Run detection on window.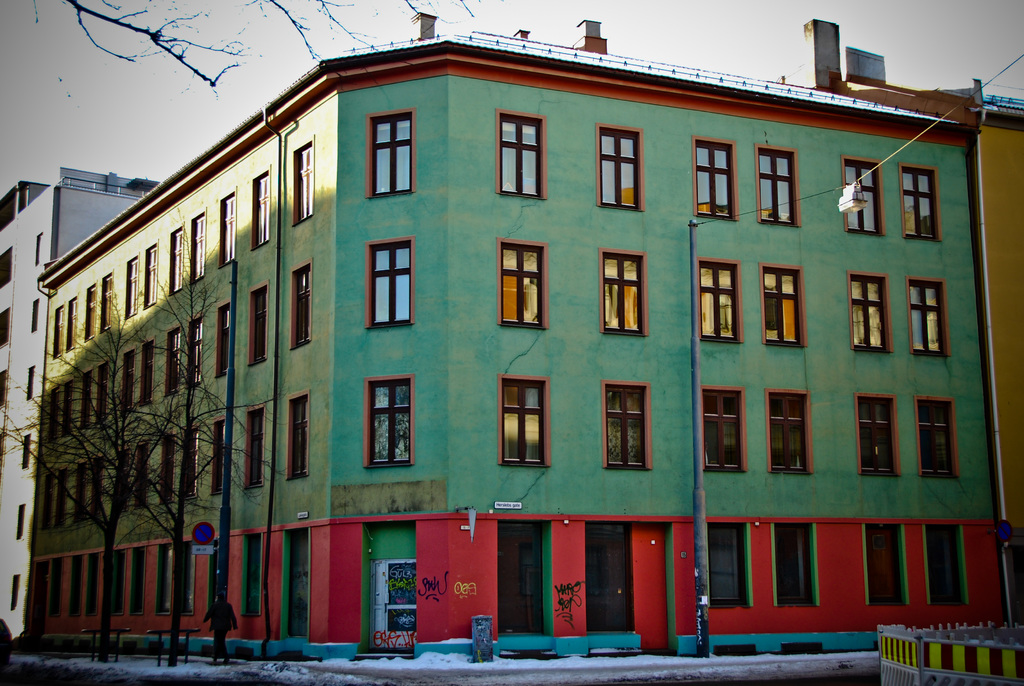
Result: 703/387/746/471.
